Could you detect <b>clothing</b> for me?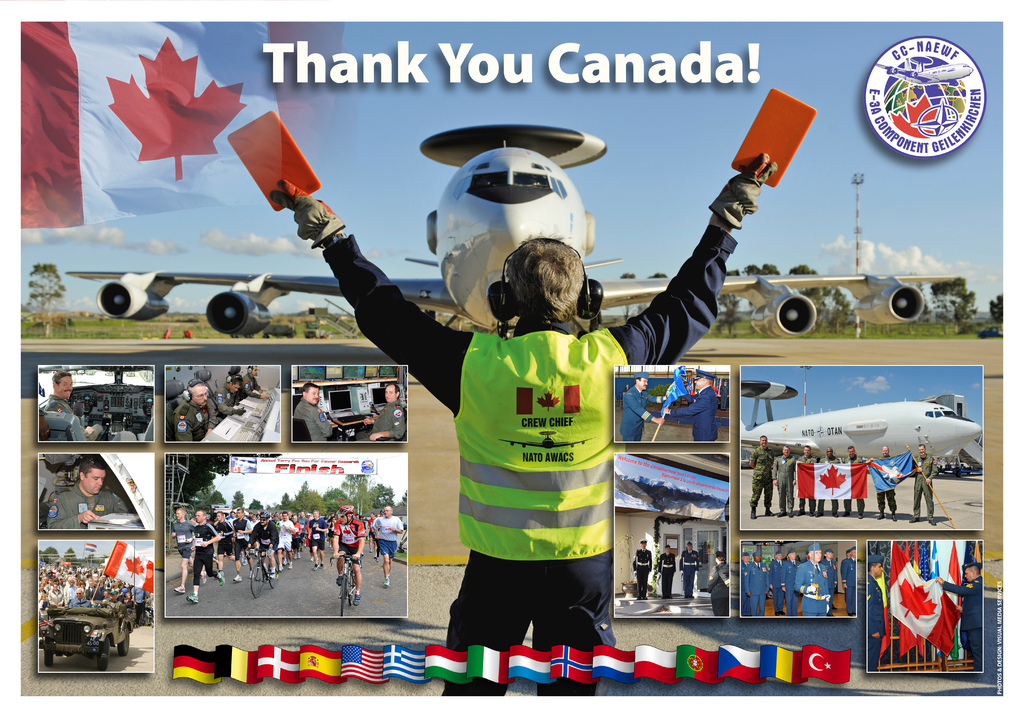
Detection result: detection(332, 519, 364, 572).
